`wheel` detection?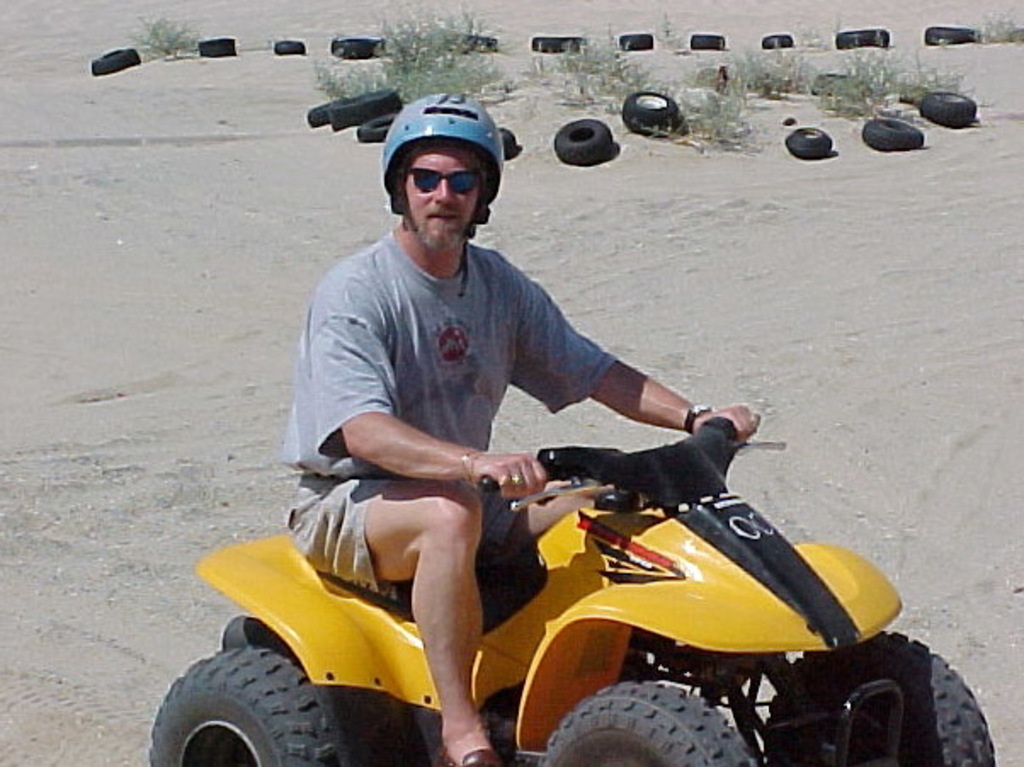
box=[452, 34, 493, 71]
